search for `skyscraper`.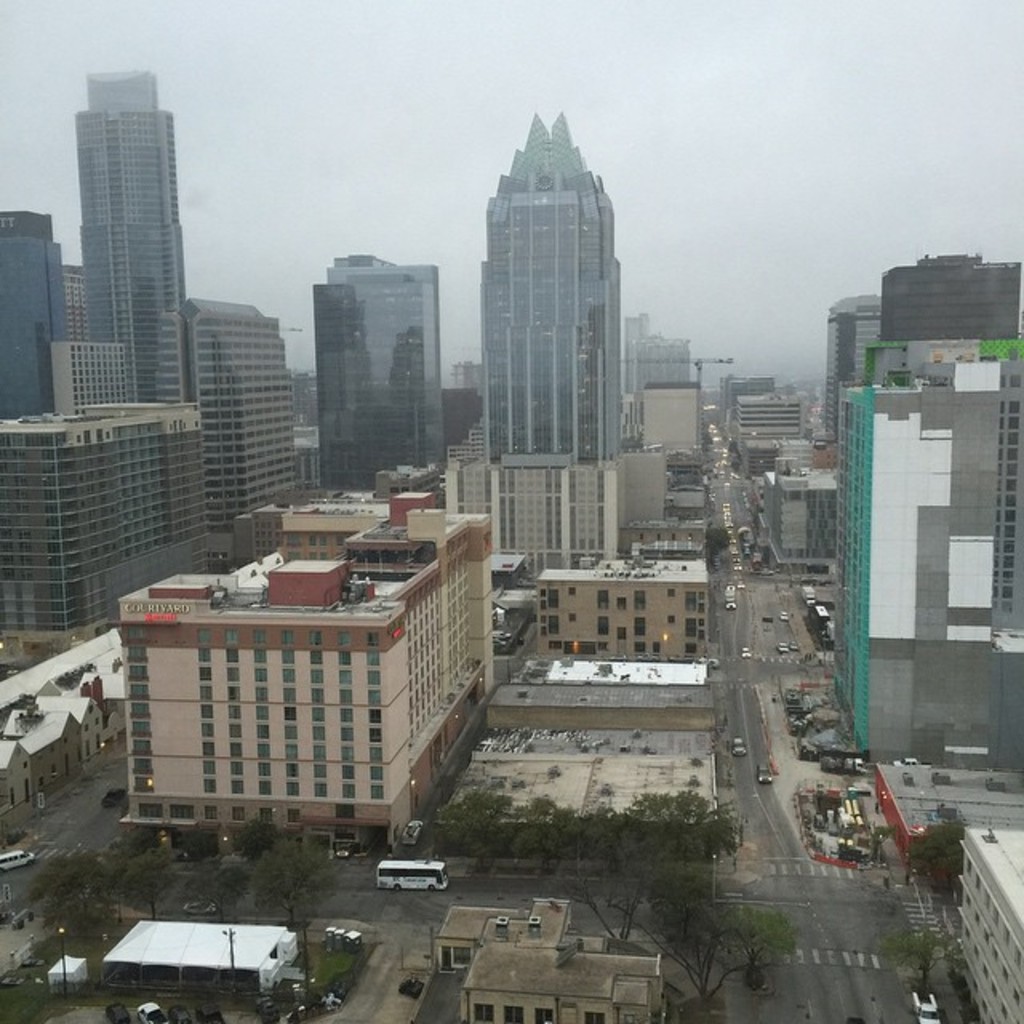
Found at (x1=483, y1=112, x2=630, y2=466).
